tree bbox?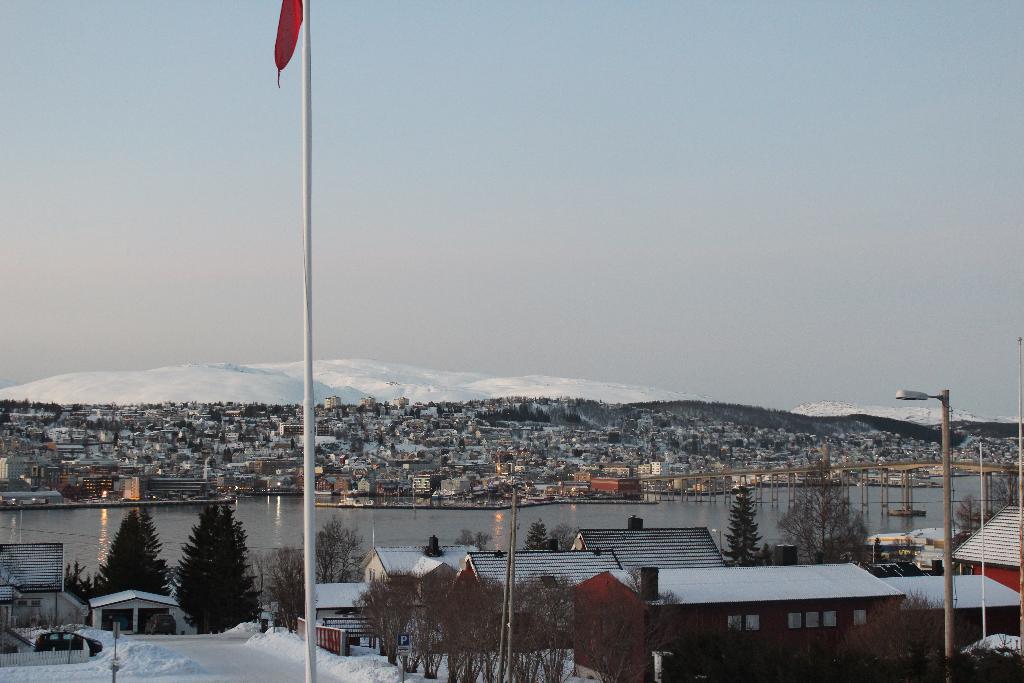
<region>97, 506, 170, 597</region>
